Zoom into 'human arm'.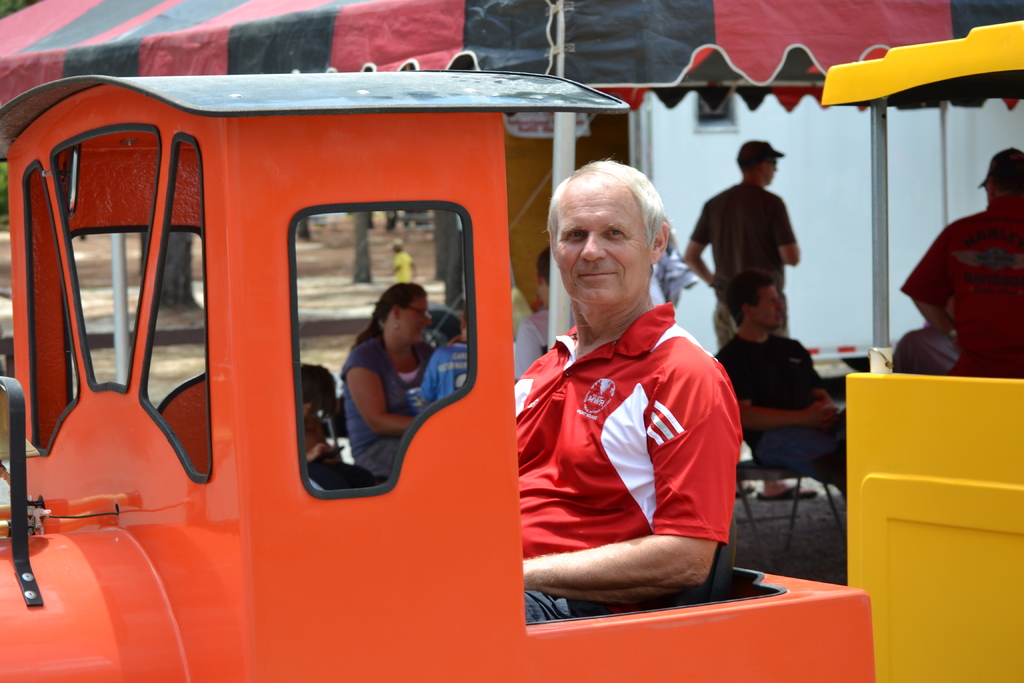
Zoom target: [left=778, top=194, right=804, bottom=270].
